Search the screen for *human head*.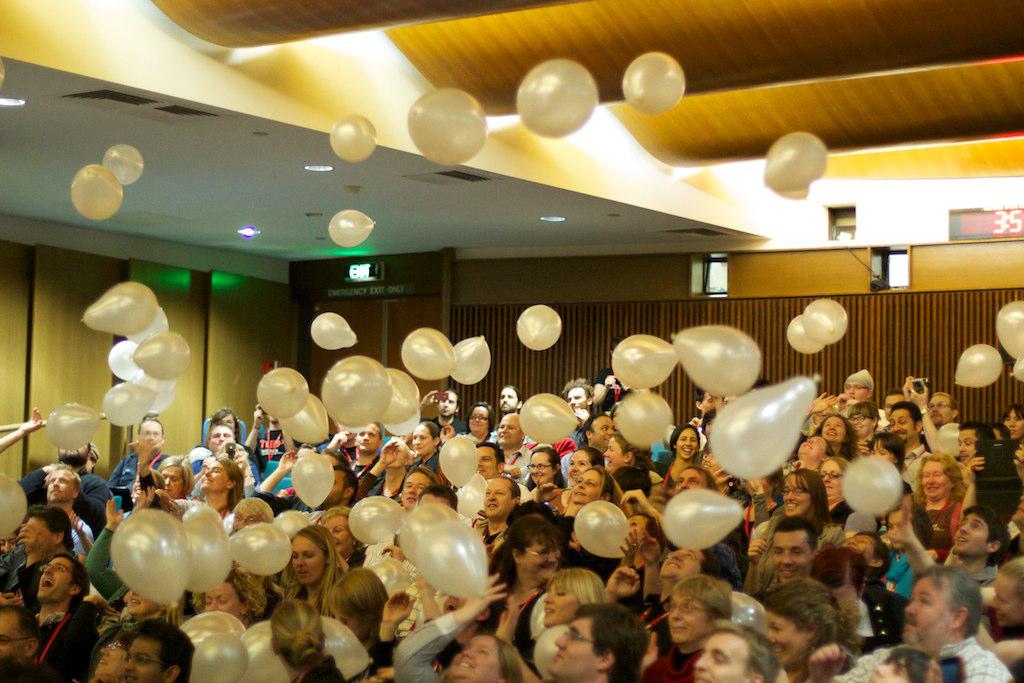
Found at [760, 576, 849, 668].
